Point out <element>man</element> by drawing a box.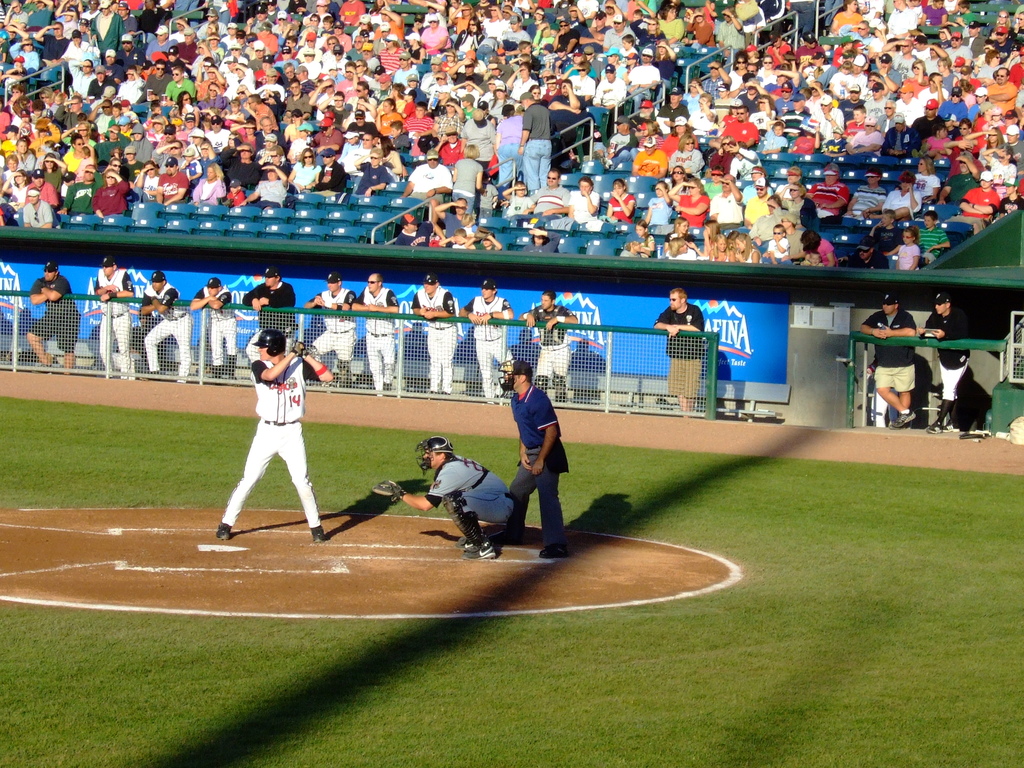
(942,81,968,117).
